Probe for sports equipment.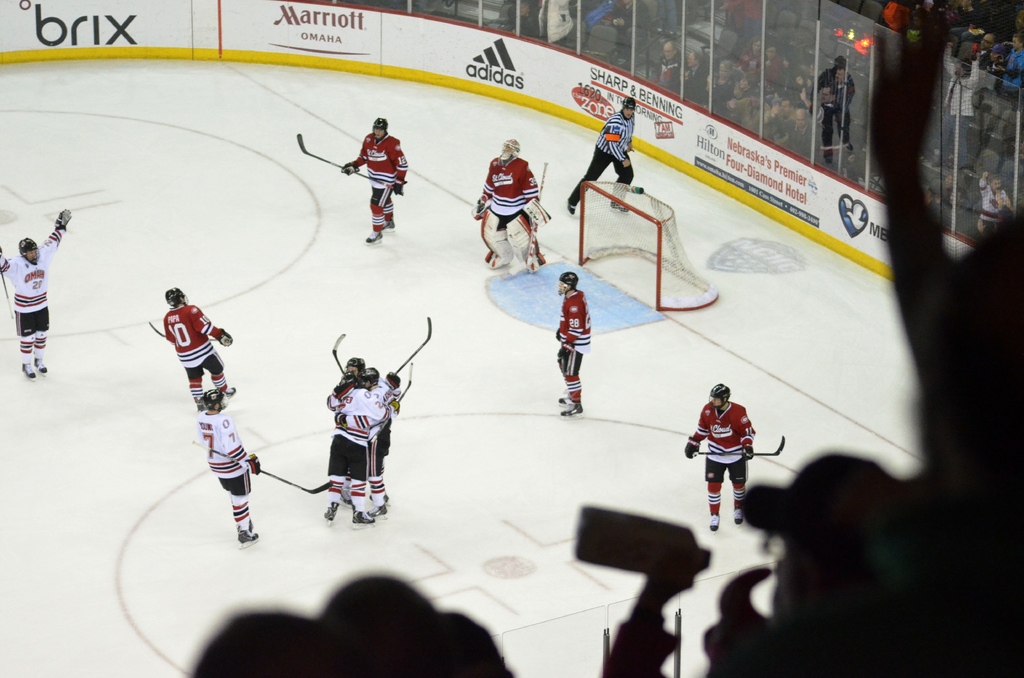
Probe result: <box>738,444,755,460</box>.
